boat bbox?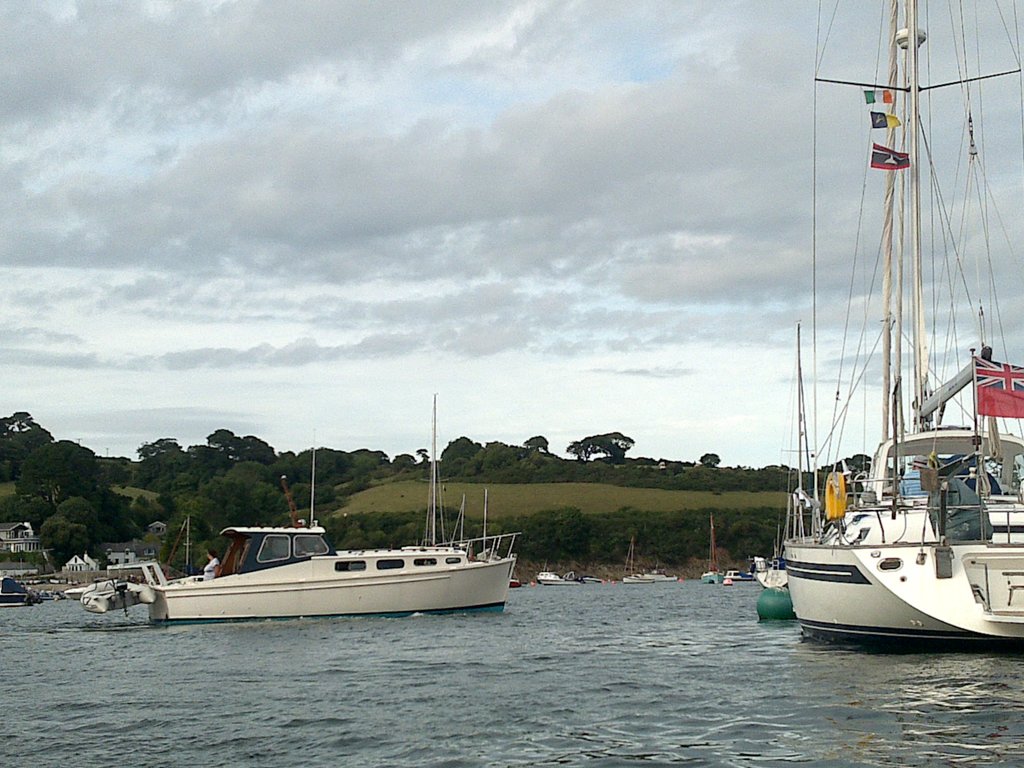
(left=126, top=486, right=522, bottom=630)
